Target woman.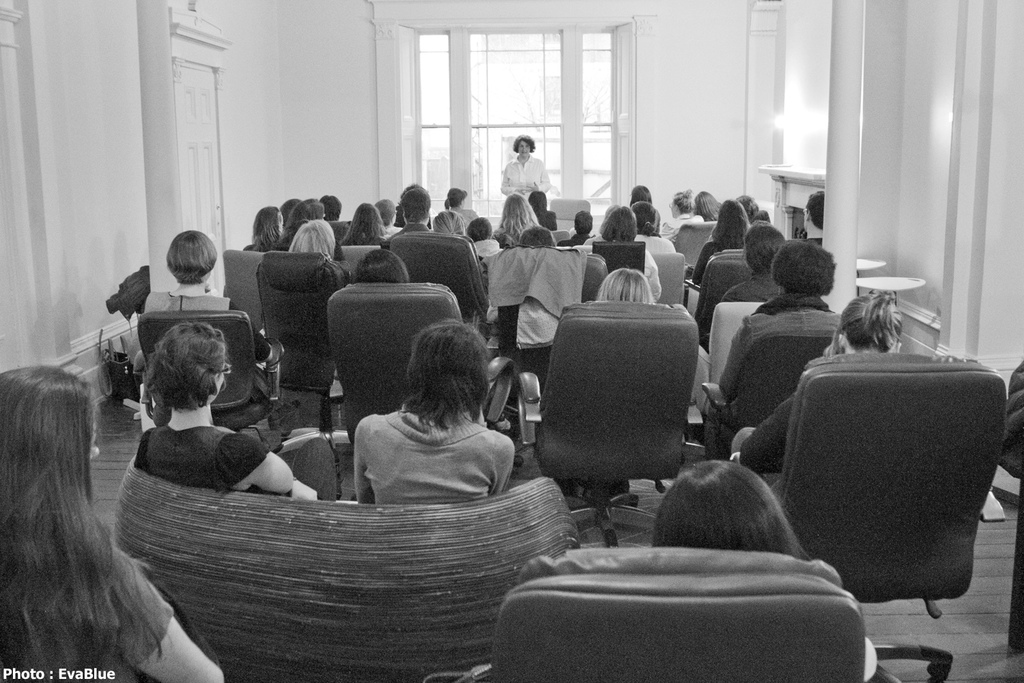
Target region: (left=141, top=232, right=275, bottom=366).
